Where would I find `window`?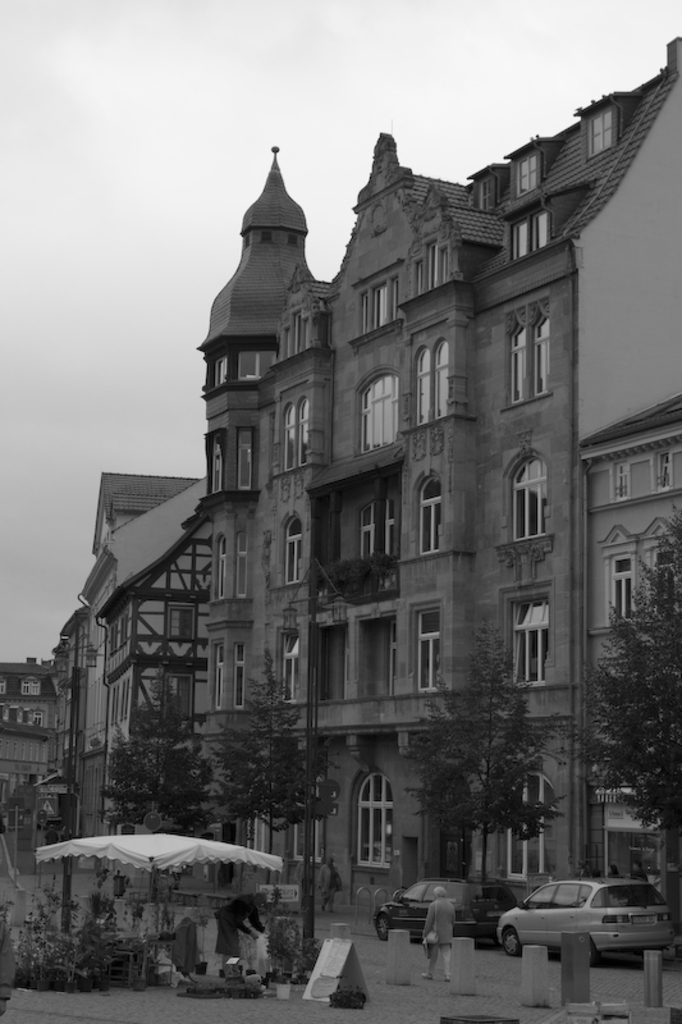
At (left=276, top=307, right=321, bottom=361).
